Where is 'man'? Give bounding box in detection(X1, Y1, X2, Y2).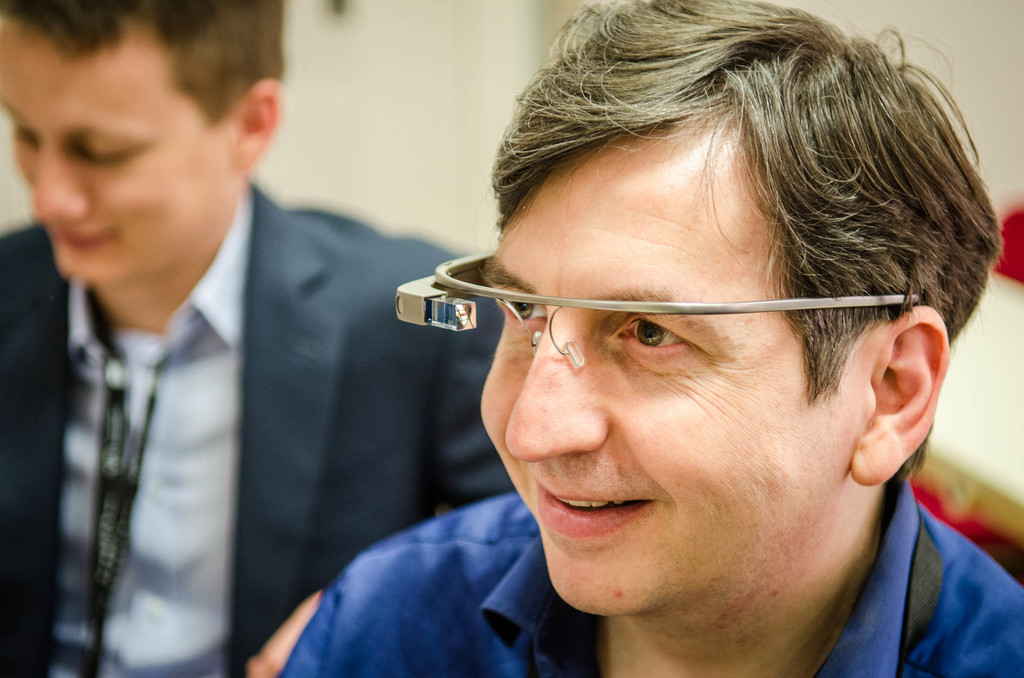
detection(0, 27, 431, 668).
